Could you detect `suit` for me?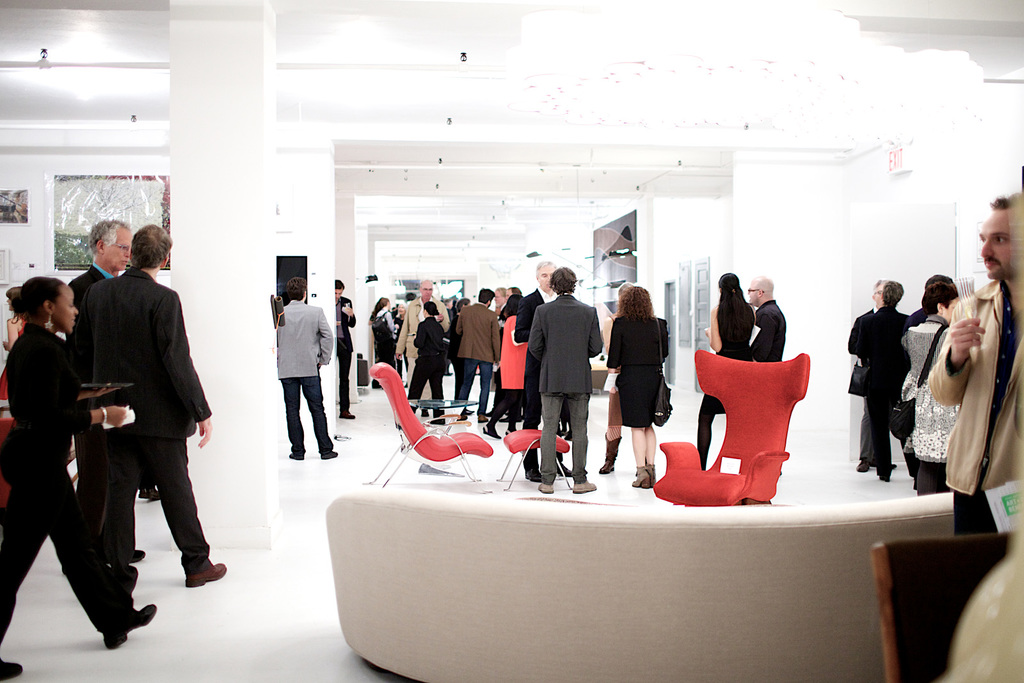
Detection result: bbox(748, 299, 787, 366).
